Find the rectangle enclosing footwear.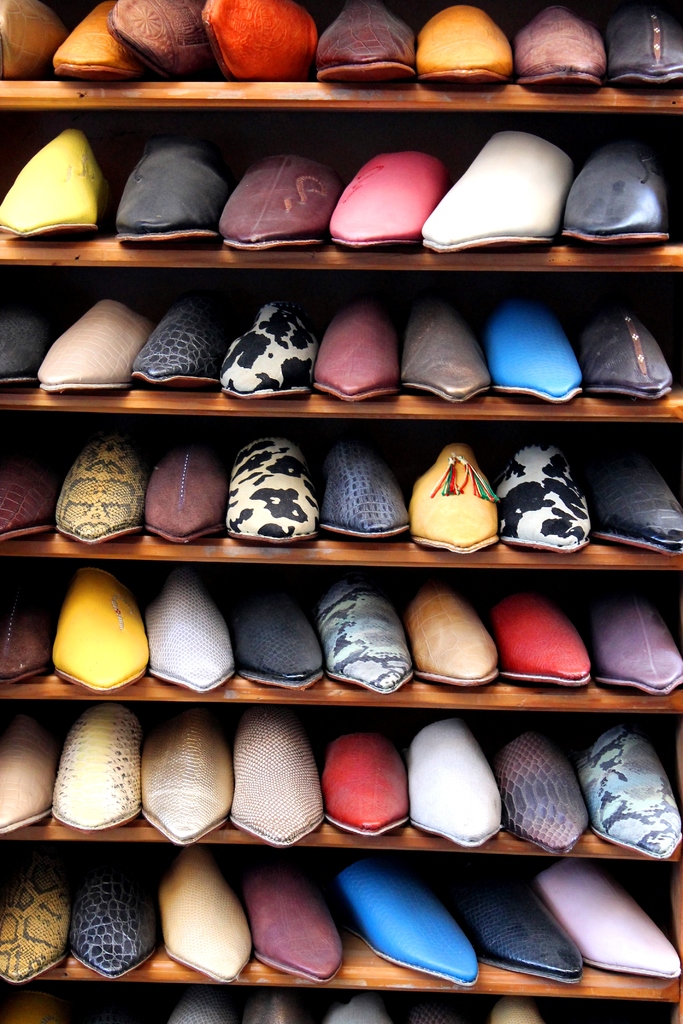
552 142 671 244.
